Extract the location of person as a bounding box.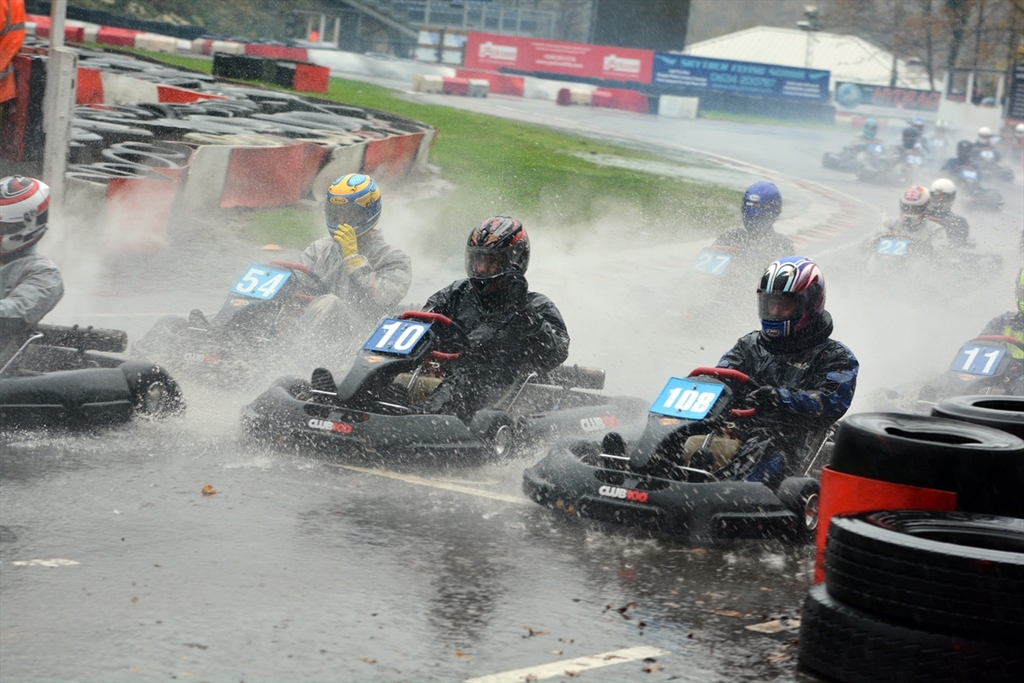
(672, 250, 856, 495).
